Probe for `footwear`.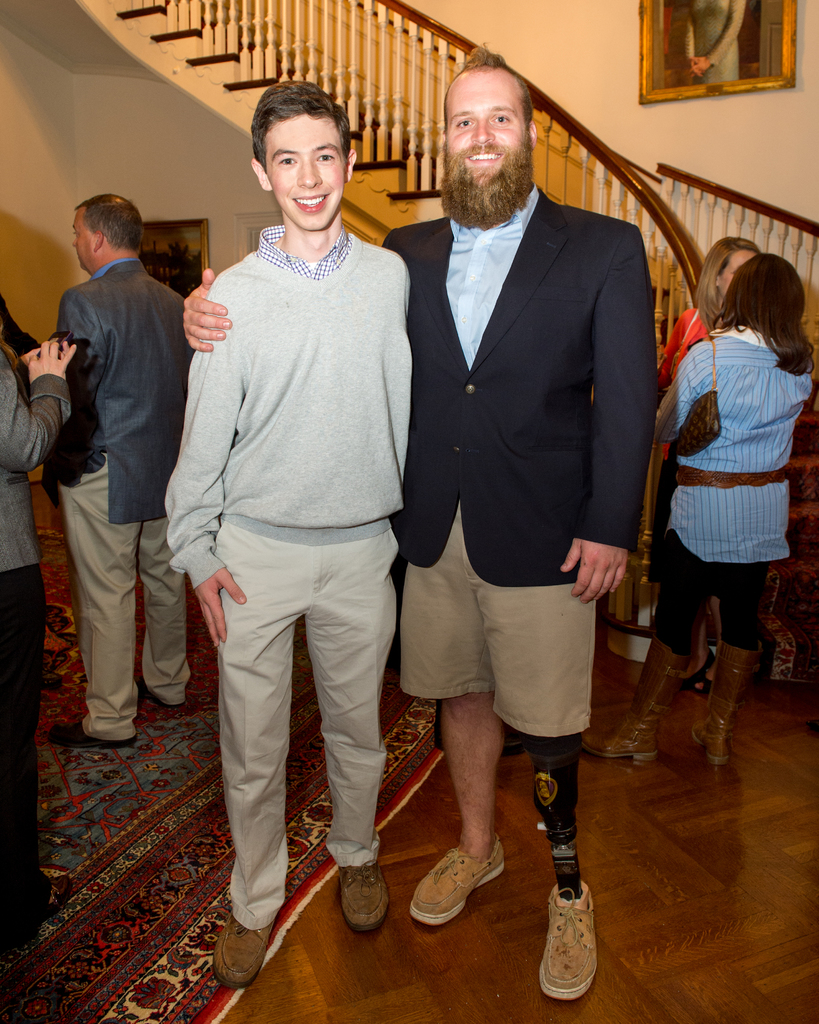
Probe result: BBox(534, 888, 598, 1001).
